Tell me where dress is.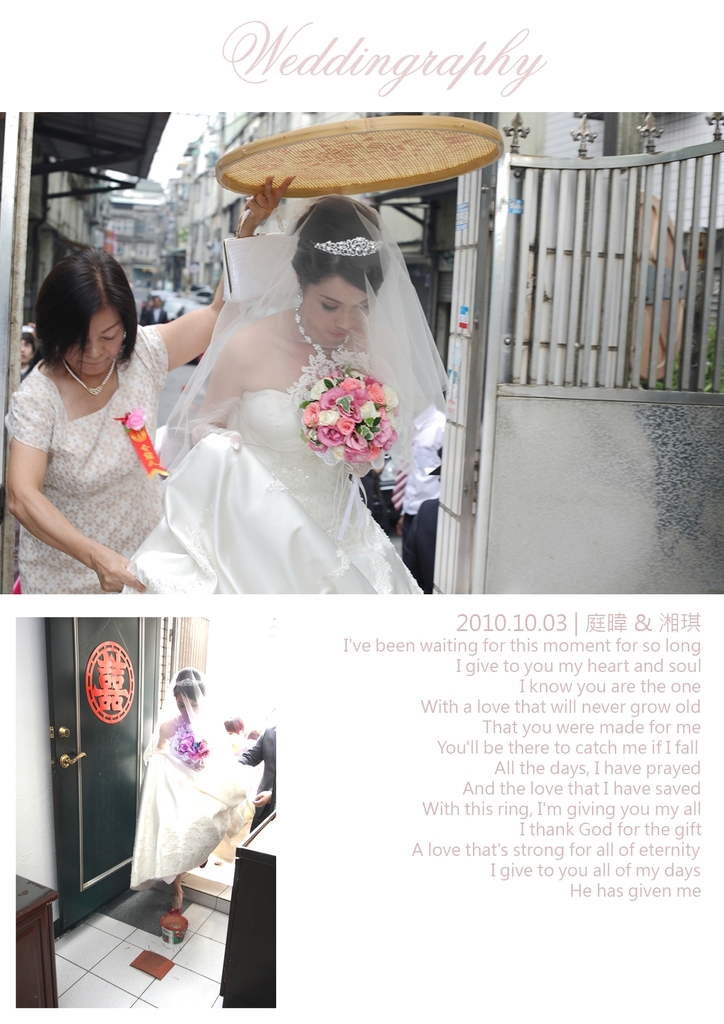
dress is at x1=164 y1=228 x2=454 y2=602.
